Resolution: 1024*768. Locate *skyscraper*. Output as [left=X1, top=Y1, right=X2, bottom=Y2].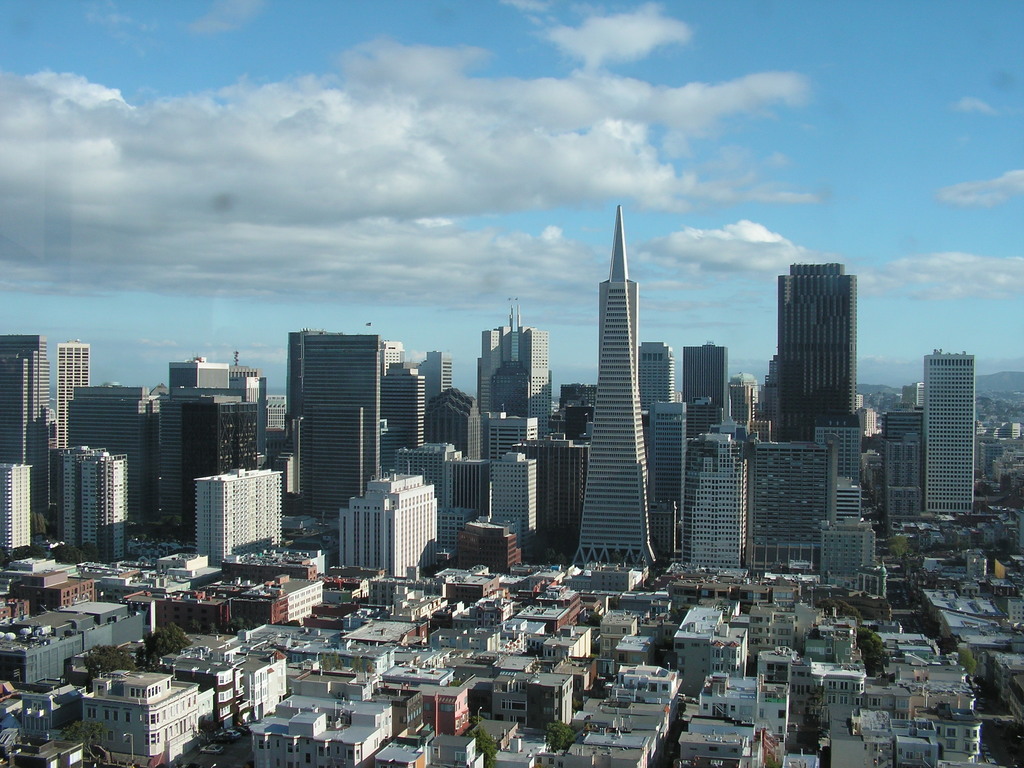
[left=565, top=192, right=689, bottom=607].
